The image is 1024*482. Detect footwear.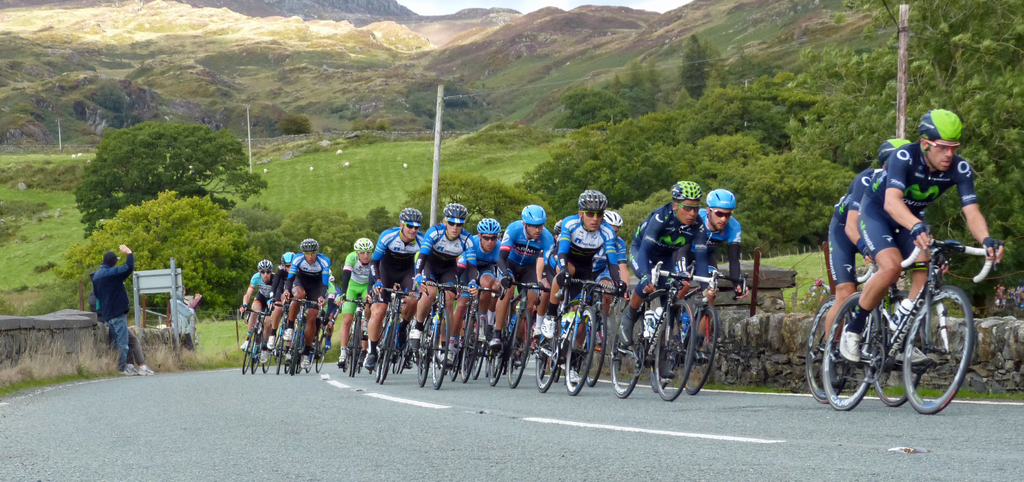
Detection: detection(340, 353, 348, 368).
